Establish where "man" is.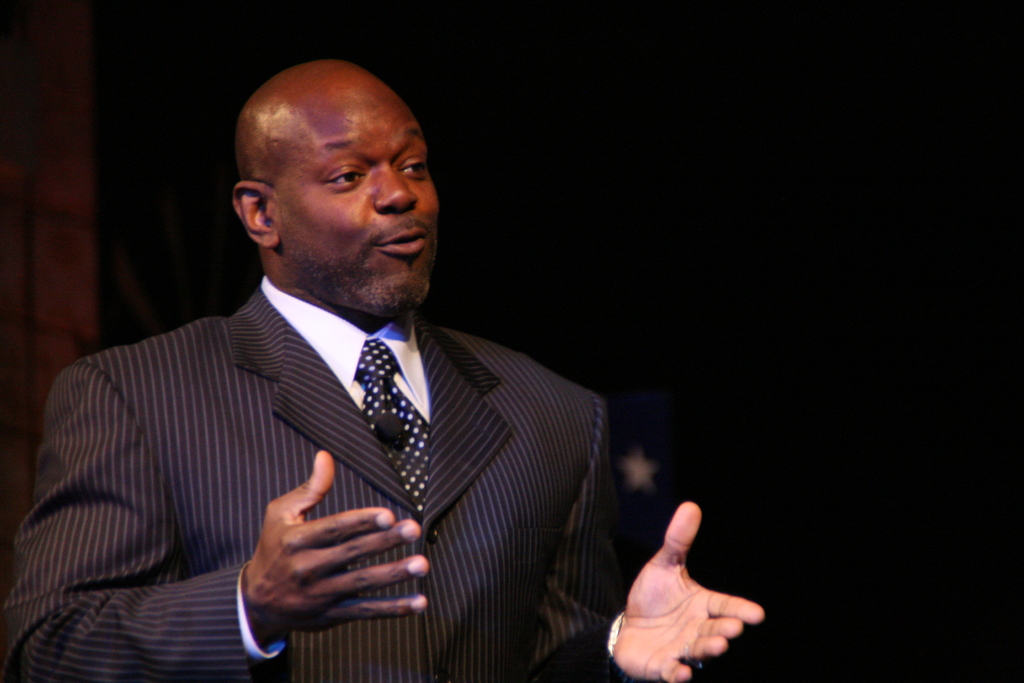
Established at 58,70,632,682.
